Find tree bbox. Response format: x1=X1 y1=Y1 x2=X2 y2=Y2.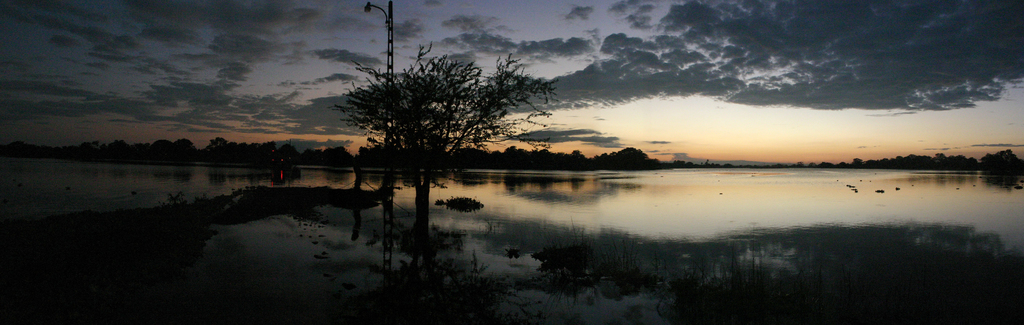
x1=337 y1=40 x2=561 y2=215.
